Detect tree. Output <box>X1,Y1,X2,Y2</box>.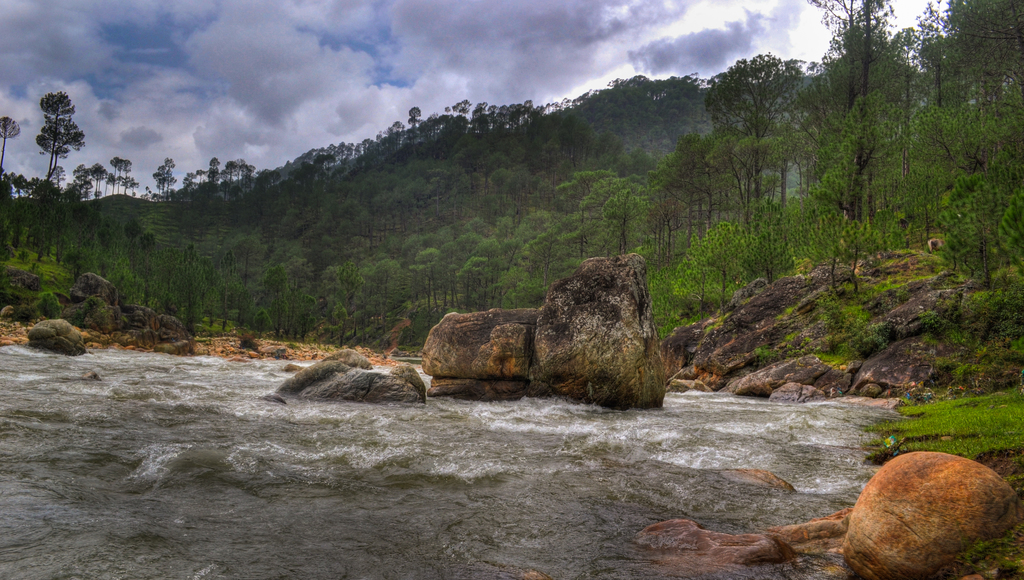
<box>899,0,1023,299</box>.
